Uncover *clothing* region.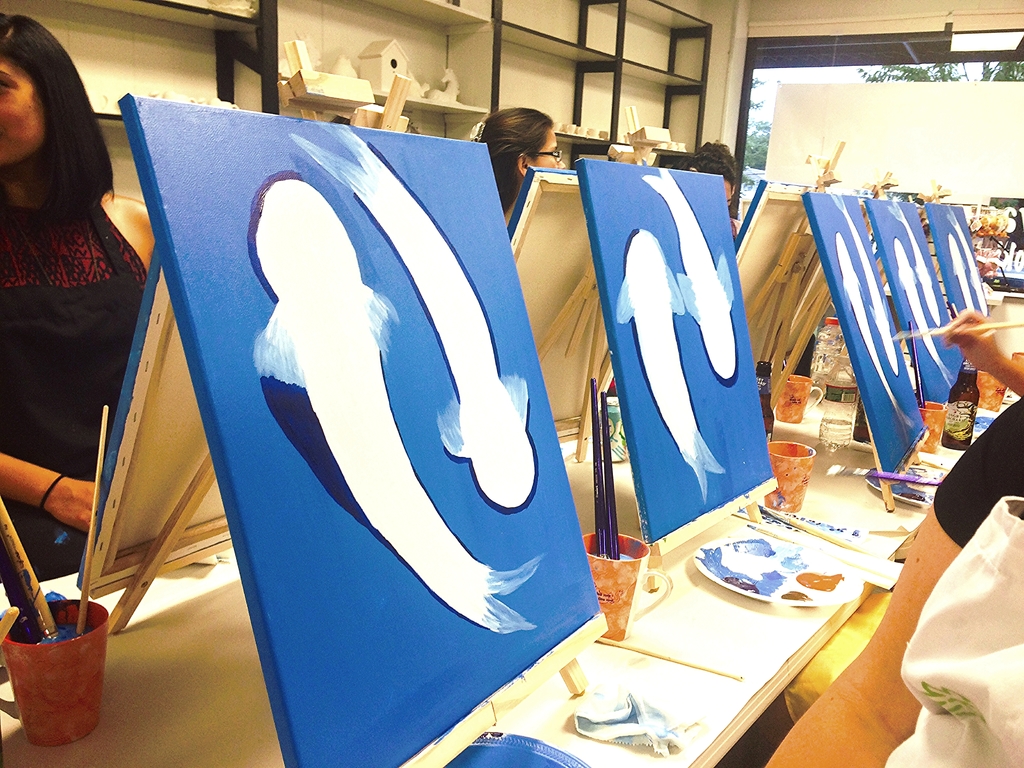
Uncovered: detection(0, 183, 156, 598).
